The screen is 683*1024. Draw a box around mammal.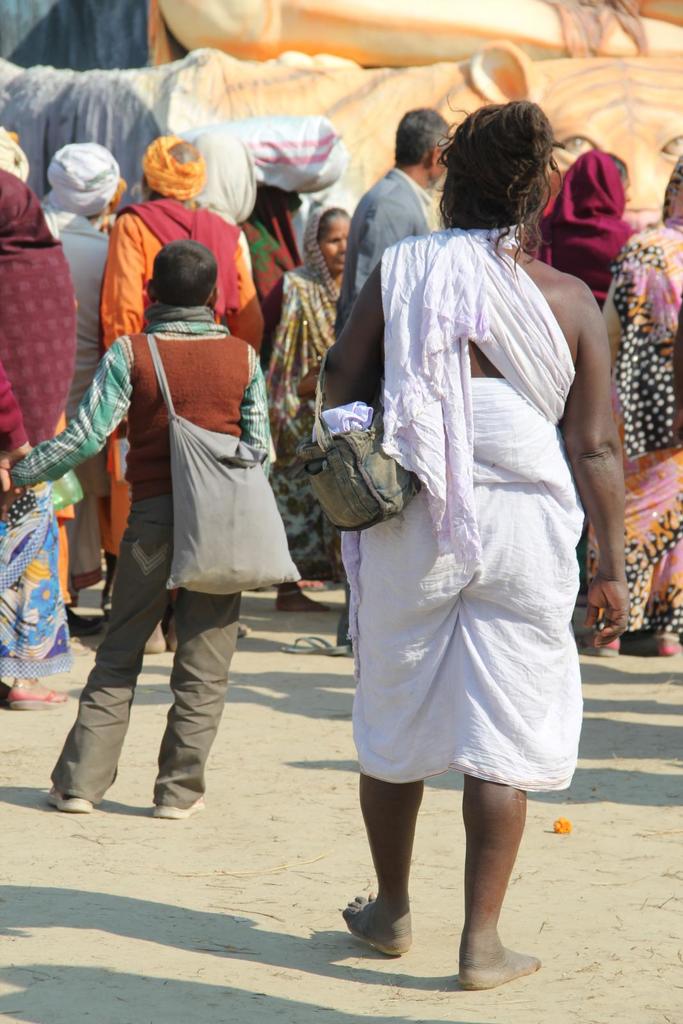
x1=325 y1=106 x2=451 y2=636.
